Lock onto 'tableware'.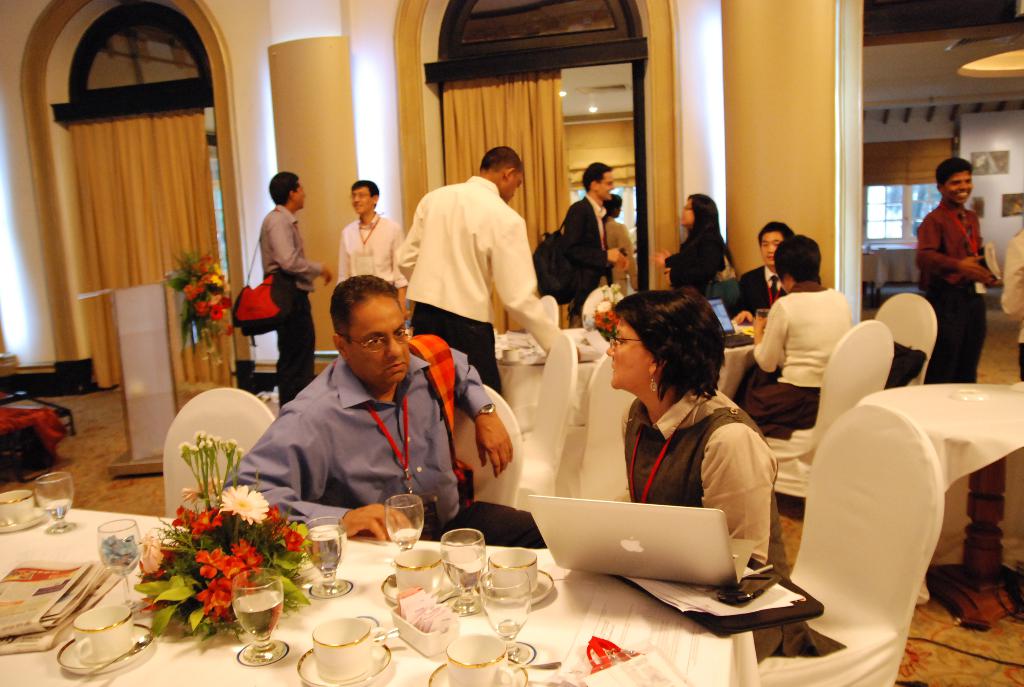
Locked: [751,303,769,346].
